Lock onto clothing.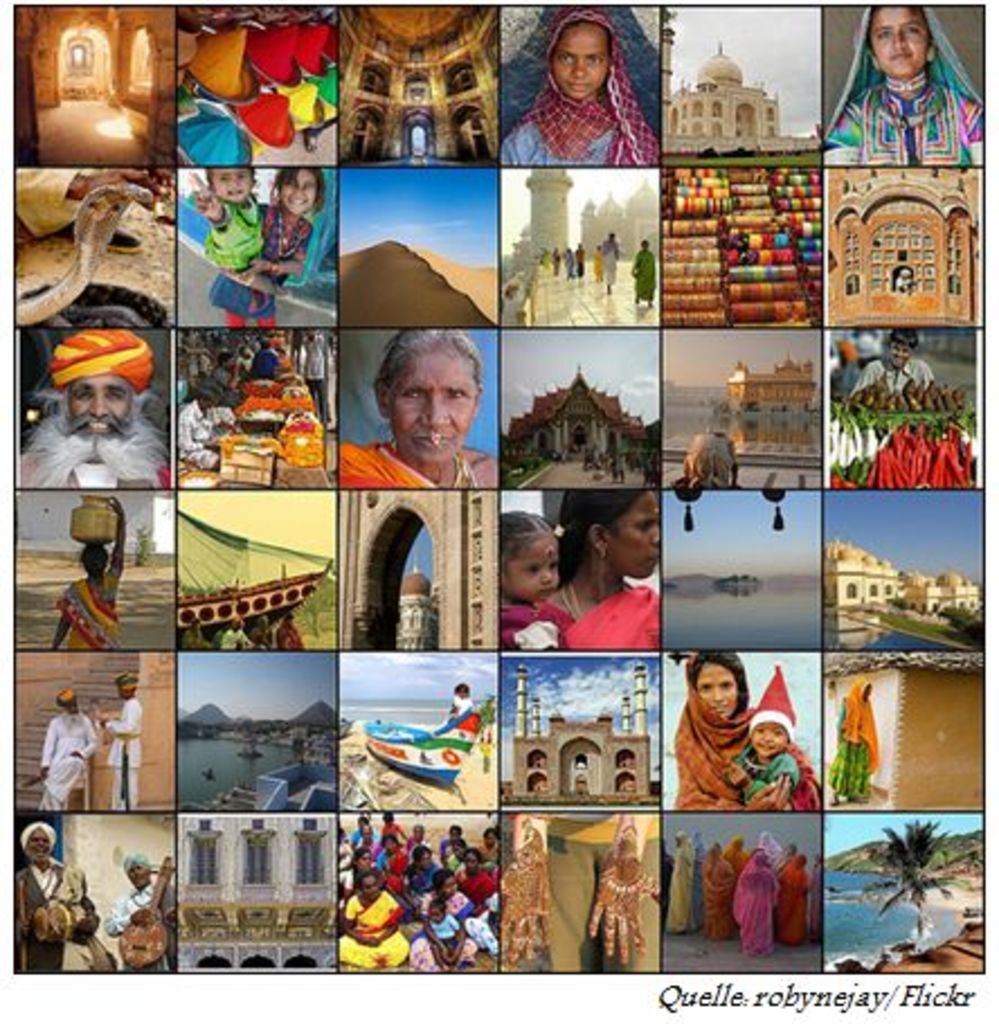
Locked: crop(731, 747, 799, 810).
